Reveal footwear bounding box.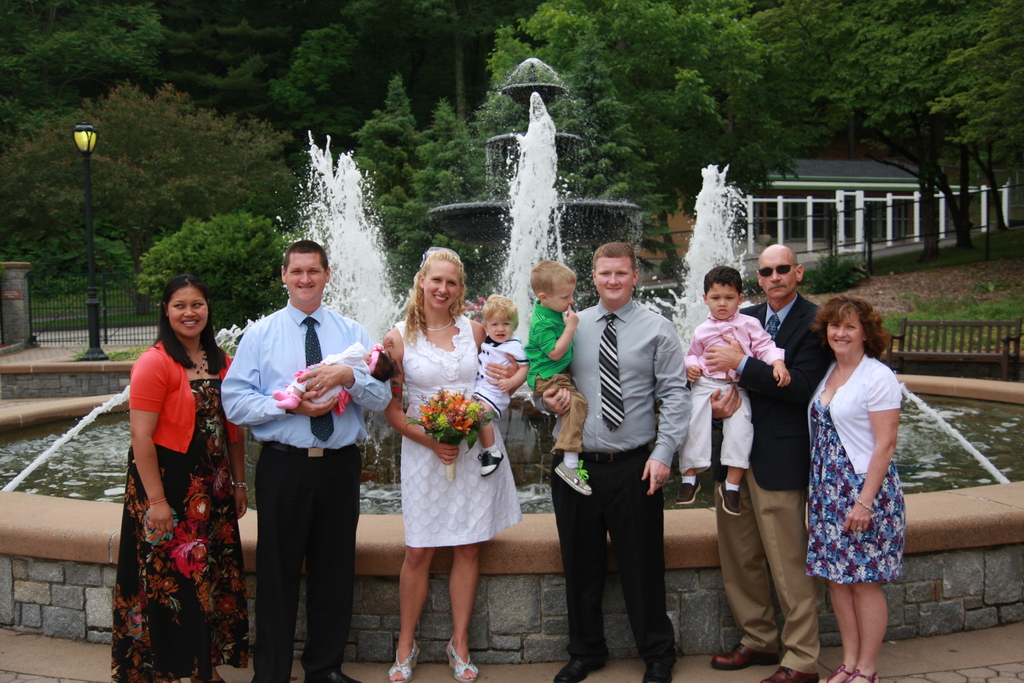
Revealed: 246,671,292,682.
